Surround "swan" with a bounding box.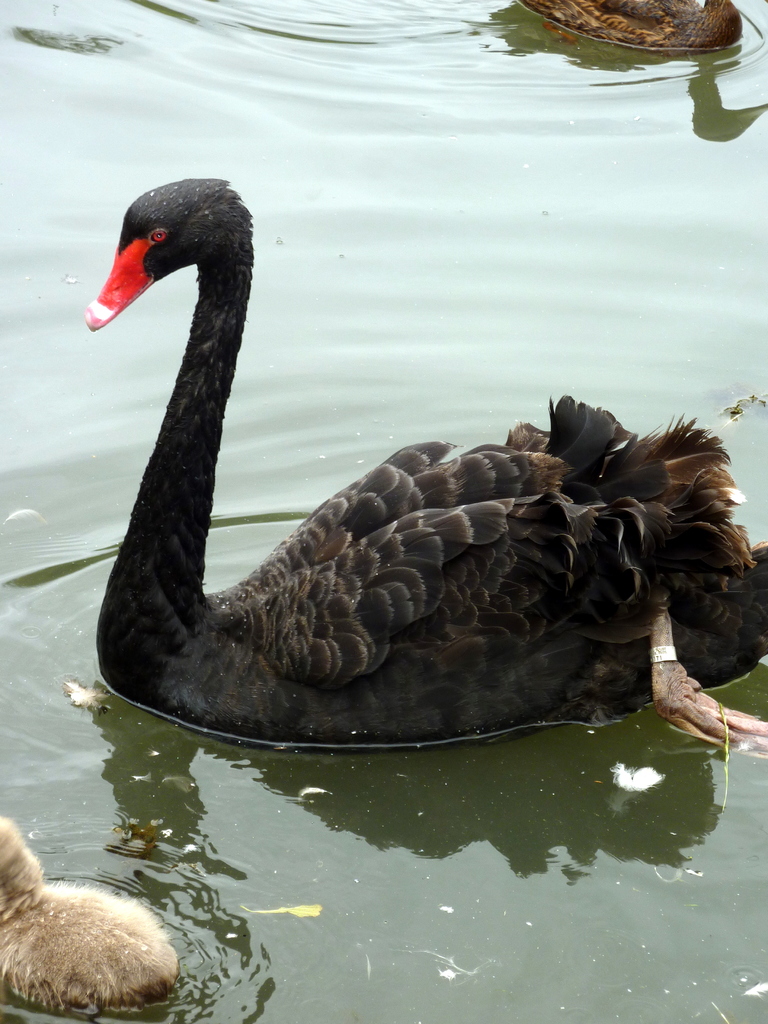
l=0, t=804, r=184, b=1012.
